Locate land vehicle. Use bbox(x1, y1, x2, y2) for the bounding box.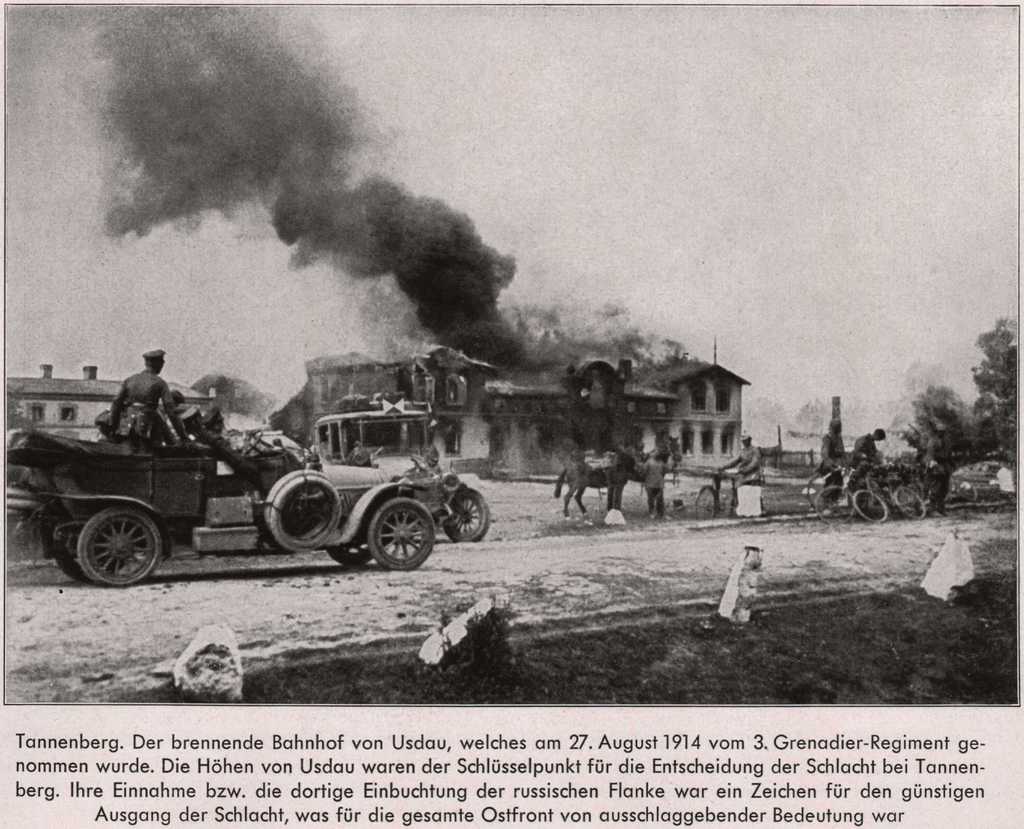
bbox(251, 427, 305, 456).
